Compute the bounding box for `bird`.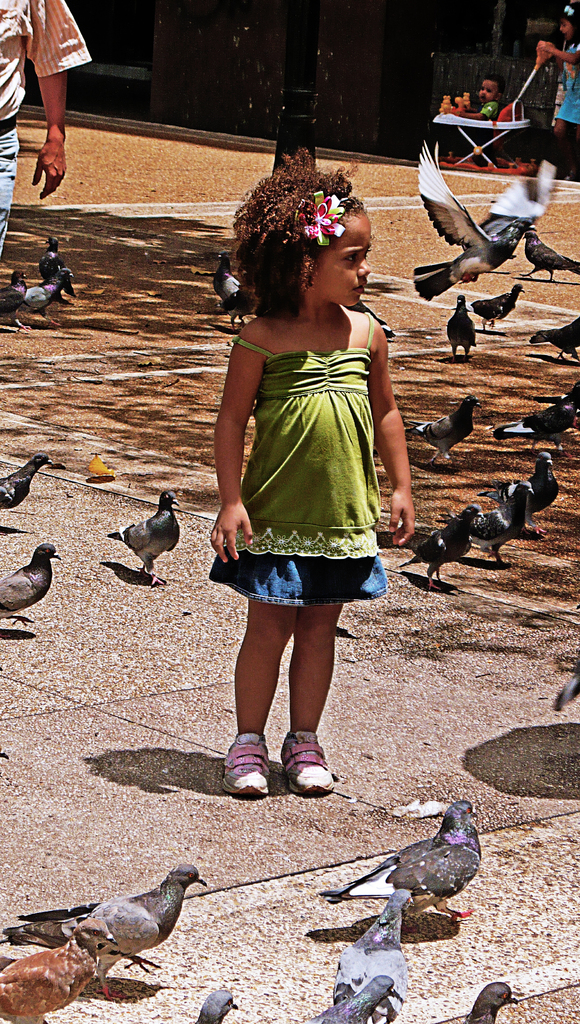
312 975 398 1023.
